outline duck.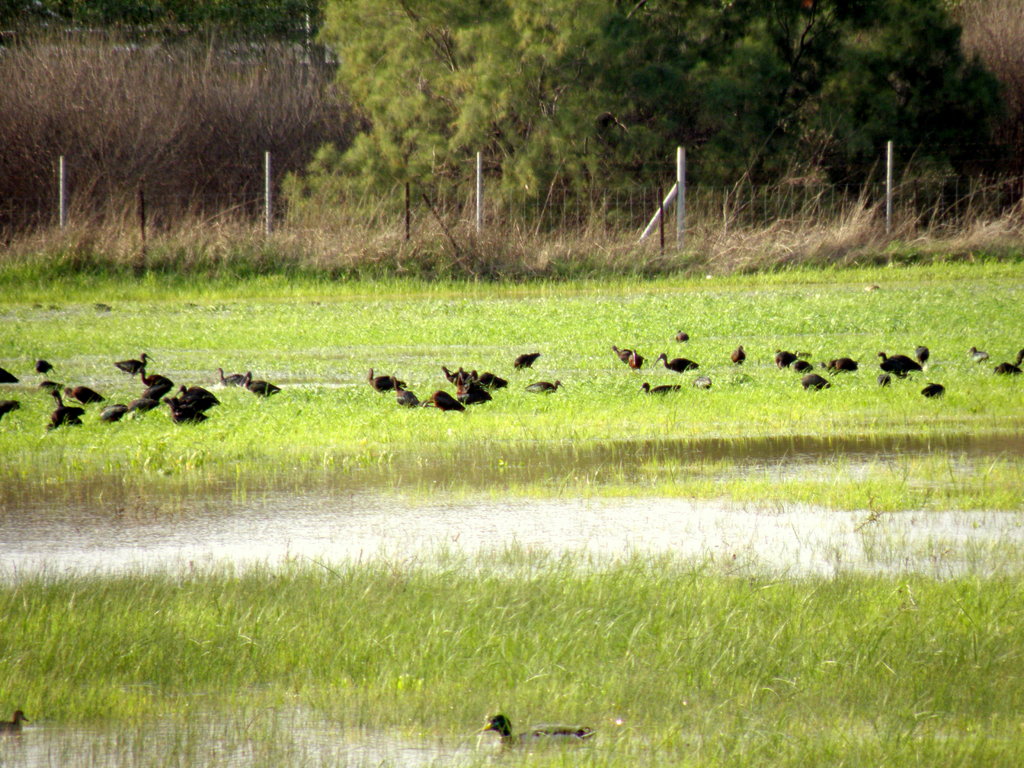
Outline: rect(723, 339, 745, 360).
